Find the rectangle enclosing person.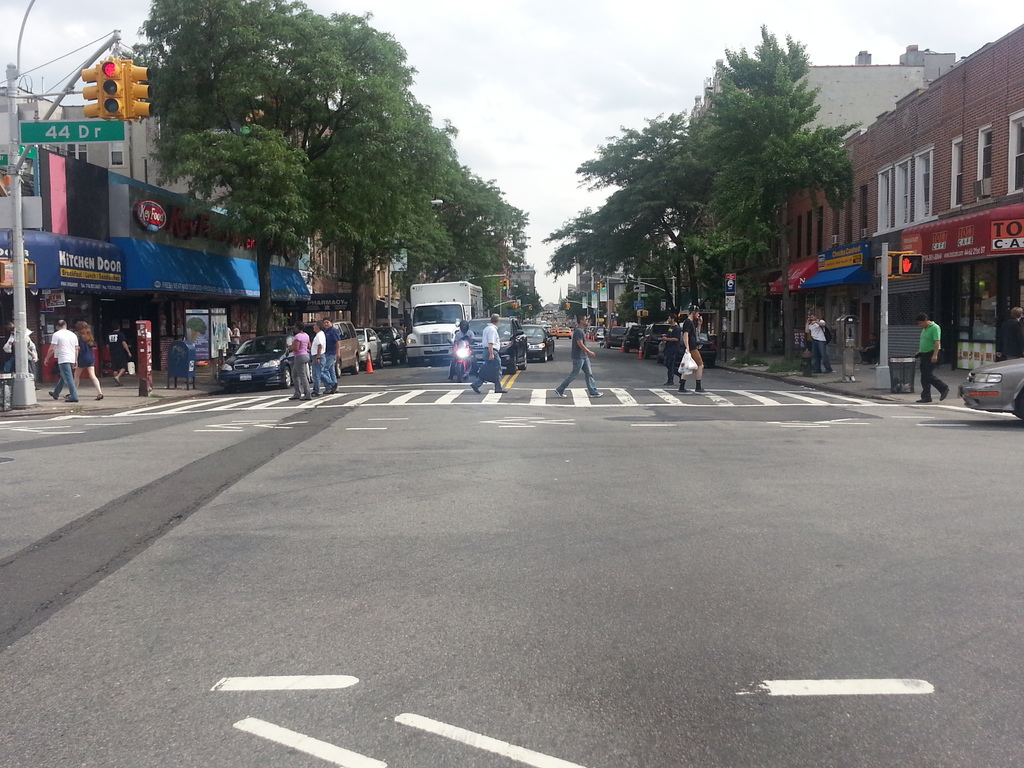
[449, 319, 475, 378].
